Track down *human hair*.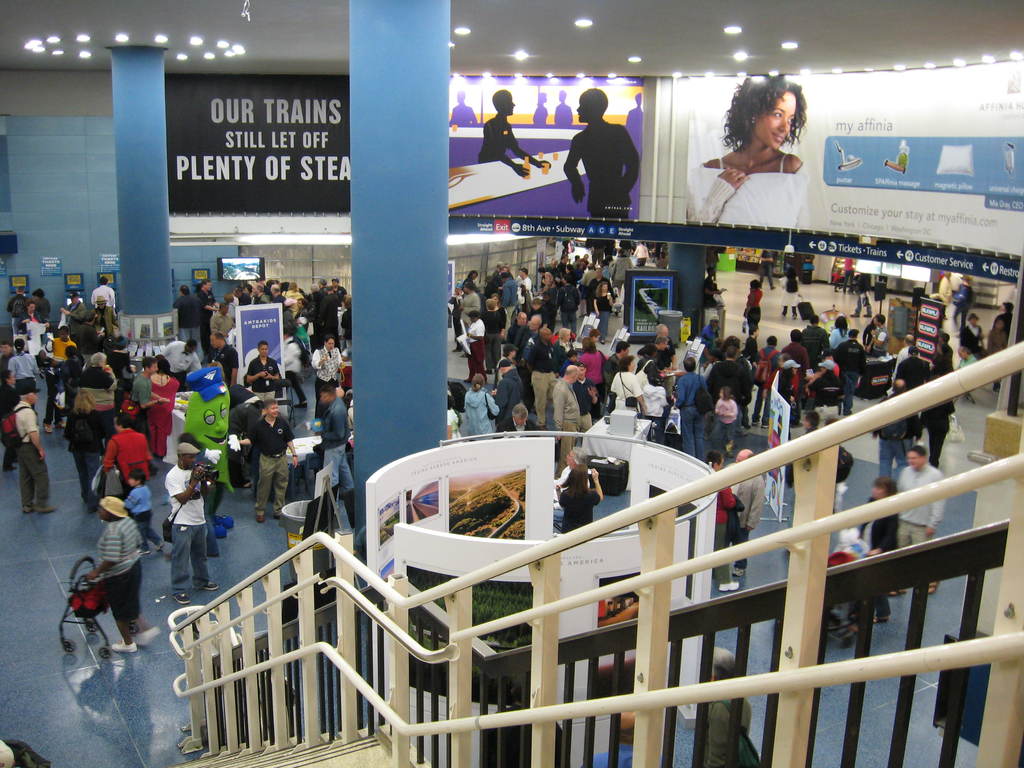
Tracked to region(160, 355, 172, 371).
